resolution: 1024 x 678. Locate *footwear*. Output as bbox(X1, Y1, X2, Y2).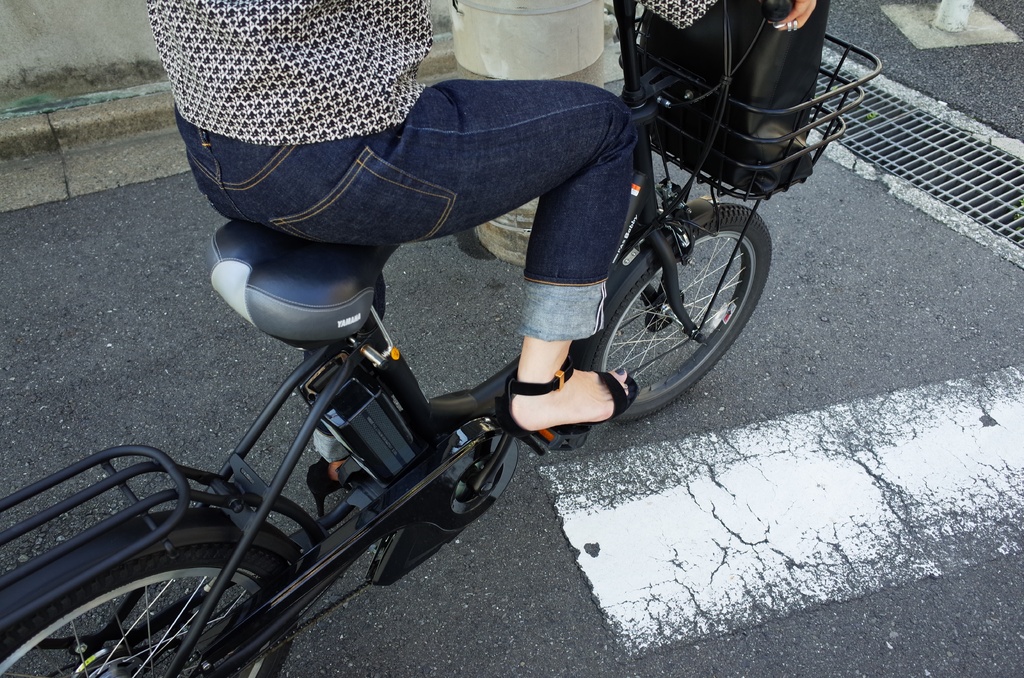
bbox(504, 350, 638, 441).
